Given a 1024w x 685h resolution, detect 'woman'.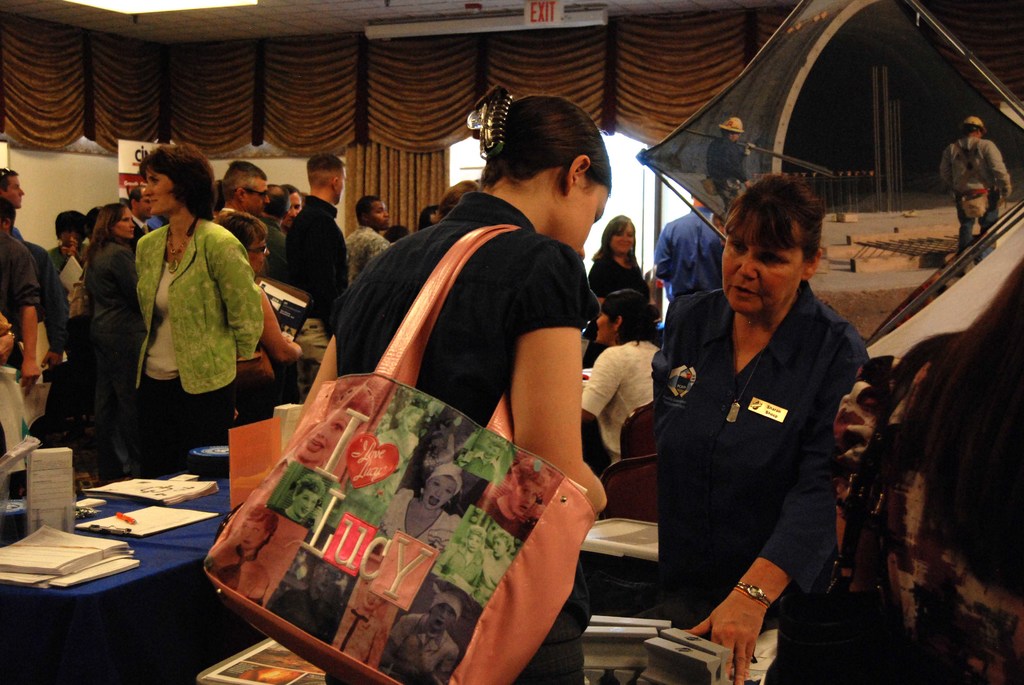
x1=385 y1=459 x2=454 y2=553.
